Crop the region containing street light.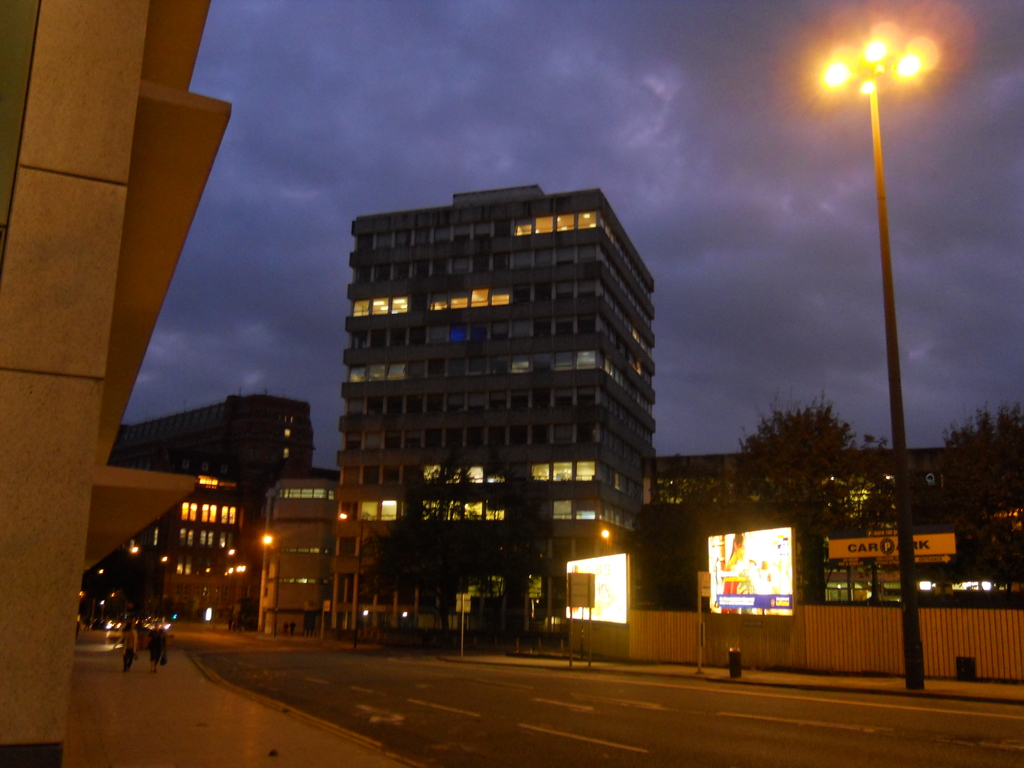
Crop region: crop(154, 550, 170, 604).
